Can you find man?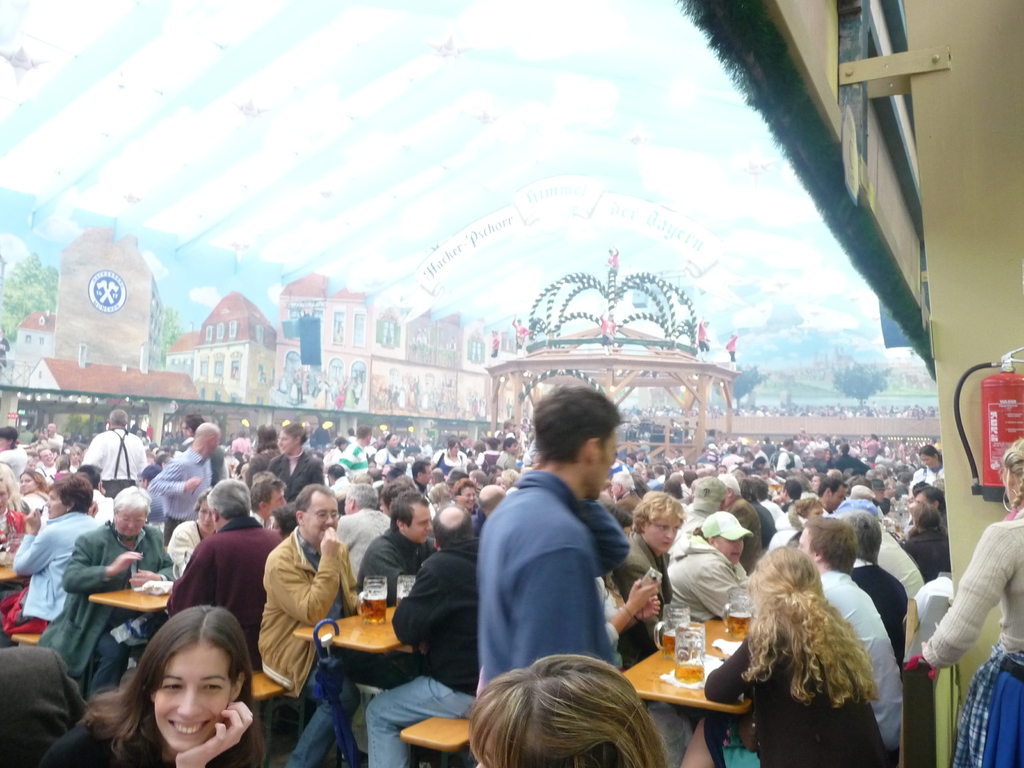
Yes, bounding box: 497,436,520,468.
